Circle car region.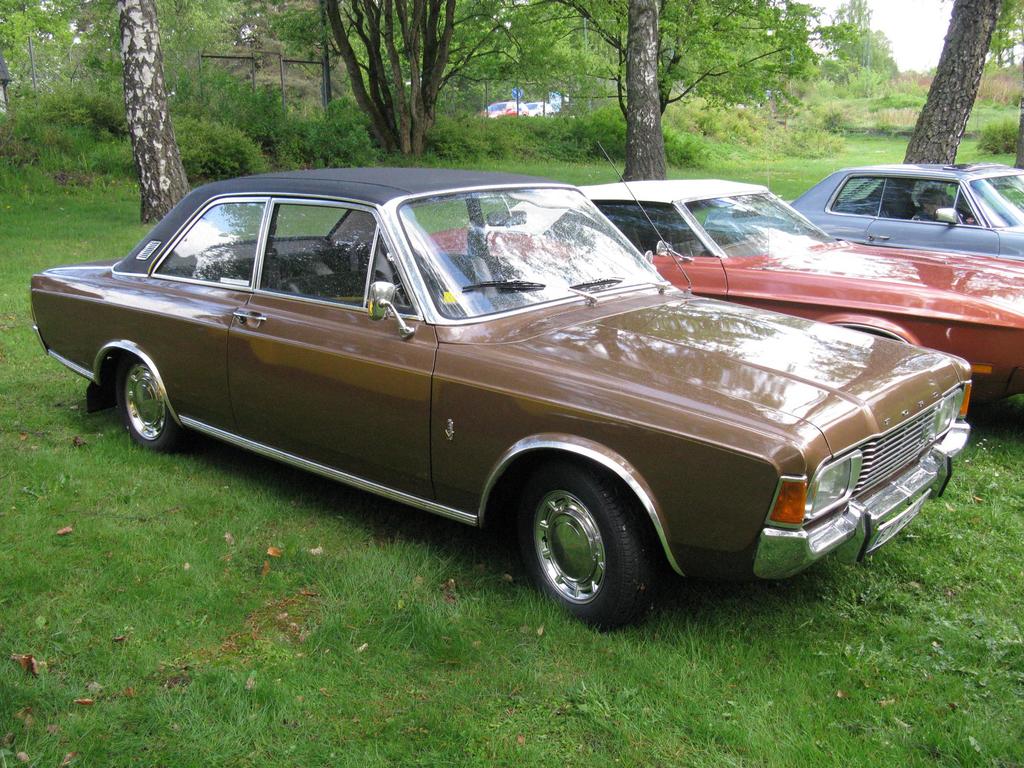
Region: 422 170 1023 399.
